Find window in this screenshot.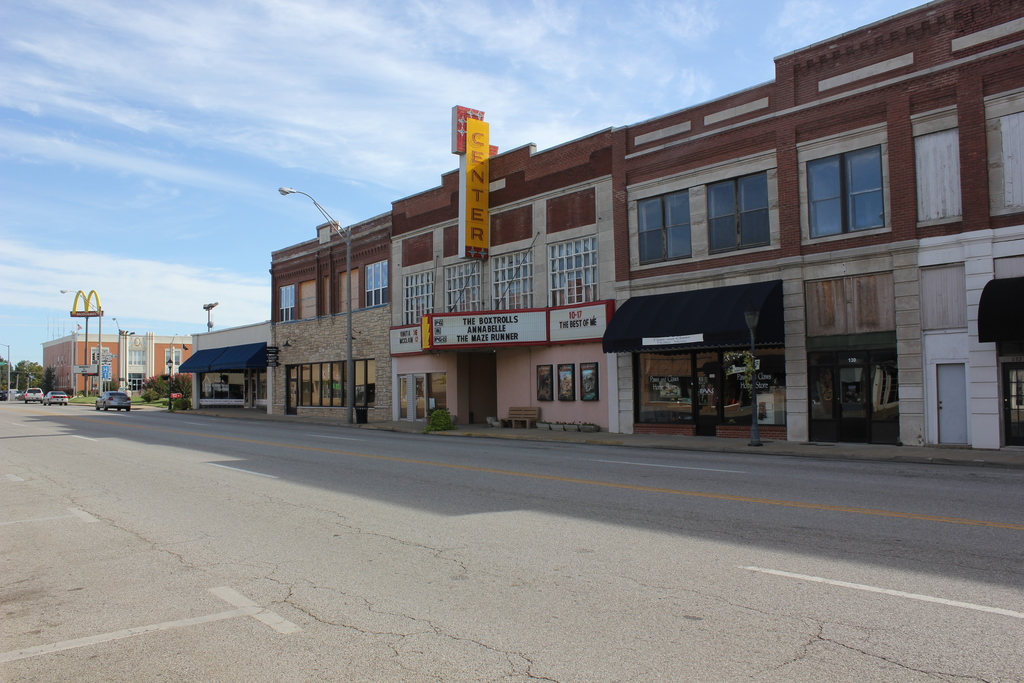
The bounding box for window is {"x1": 493, "y1": 252, "x2": 534, "y2": 312}.
